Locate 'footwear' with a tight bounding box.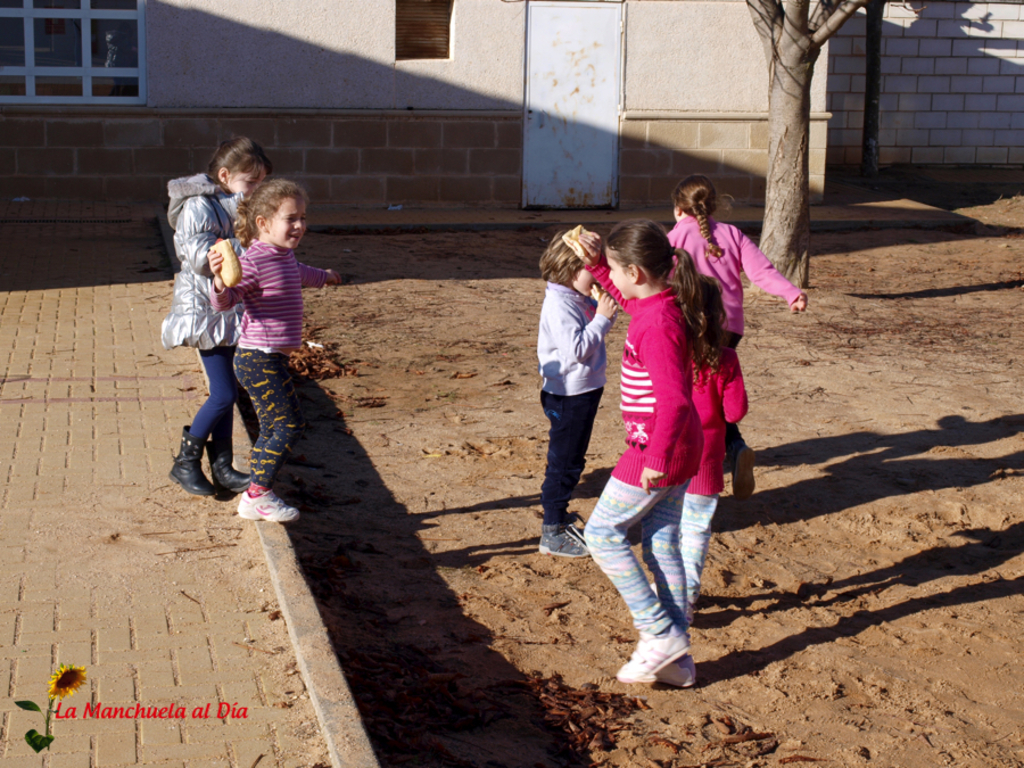
region(234, 493, 300, 525).
